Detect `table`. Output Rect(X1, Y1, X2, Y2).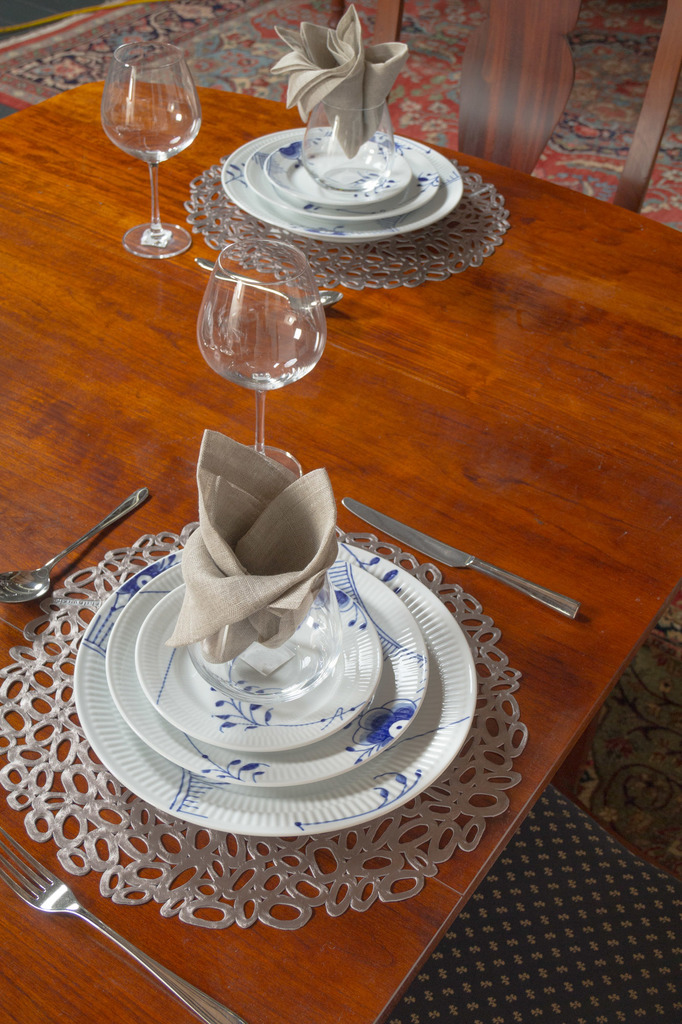
Rect(3, 67, 681, 1021).
